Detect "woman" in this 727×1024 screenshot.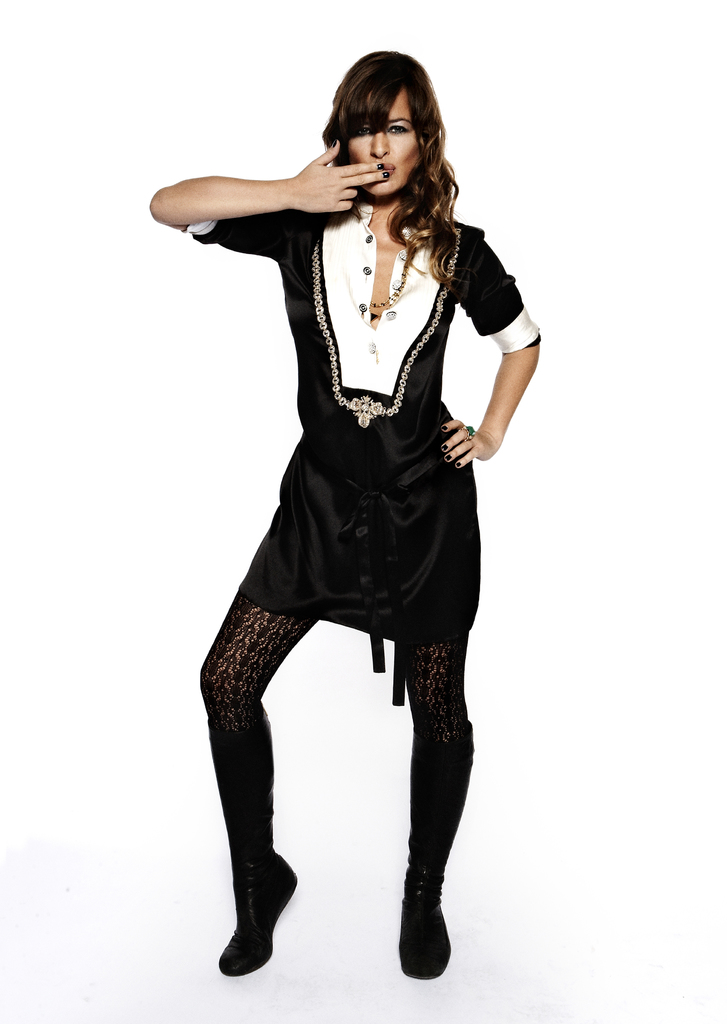
Detection: rect(166, 39, 529, 979).
